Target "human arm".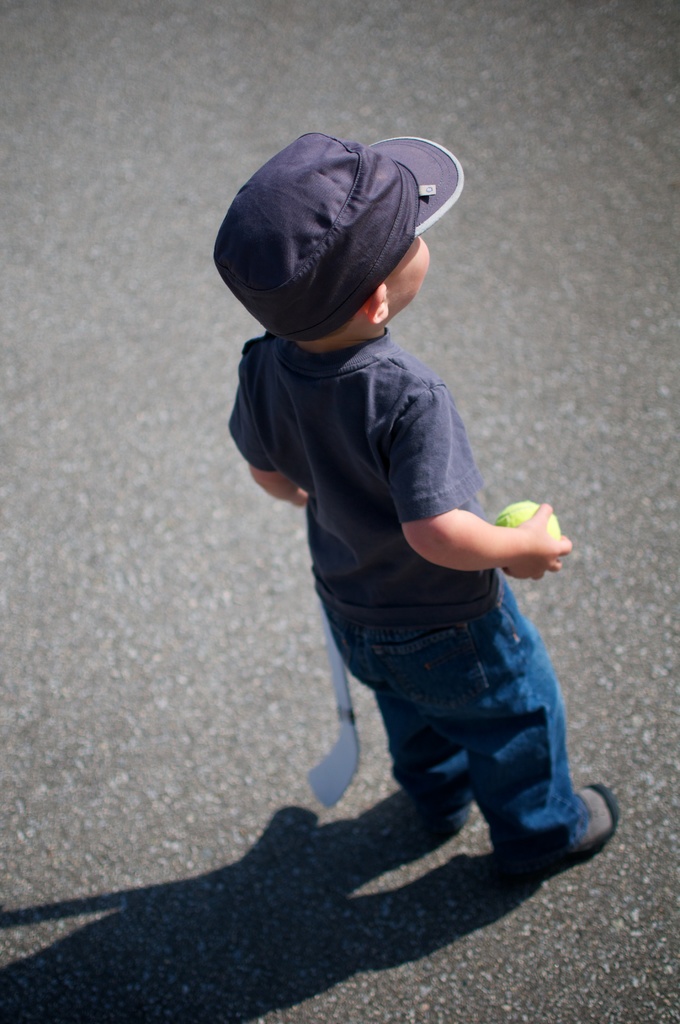
Target region: 395/379/565/560.
